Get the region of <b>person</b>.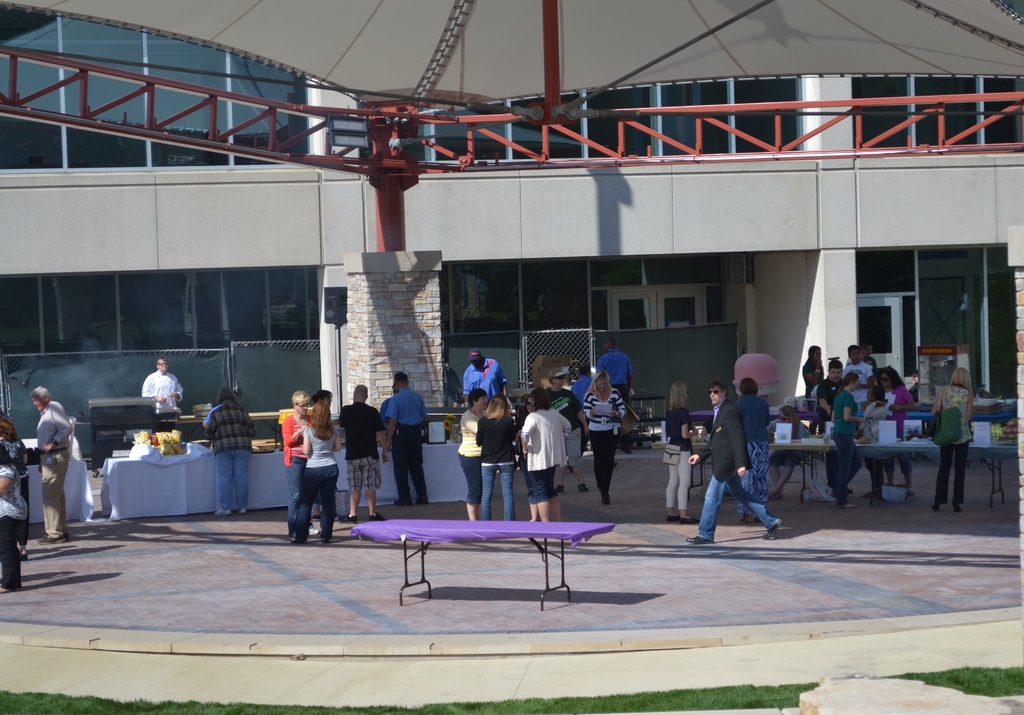
(140, 356, 186, 412).
